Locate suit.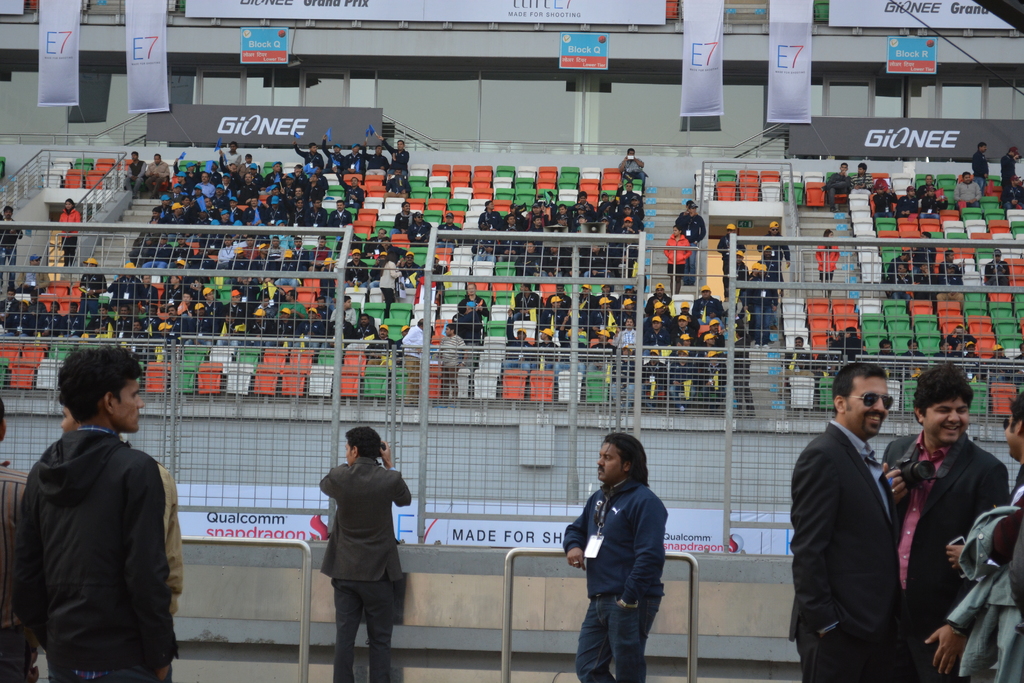
Bounding box: [x1=790, y1=359, x2=931, y2=680].
